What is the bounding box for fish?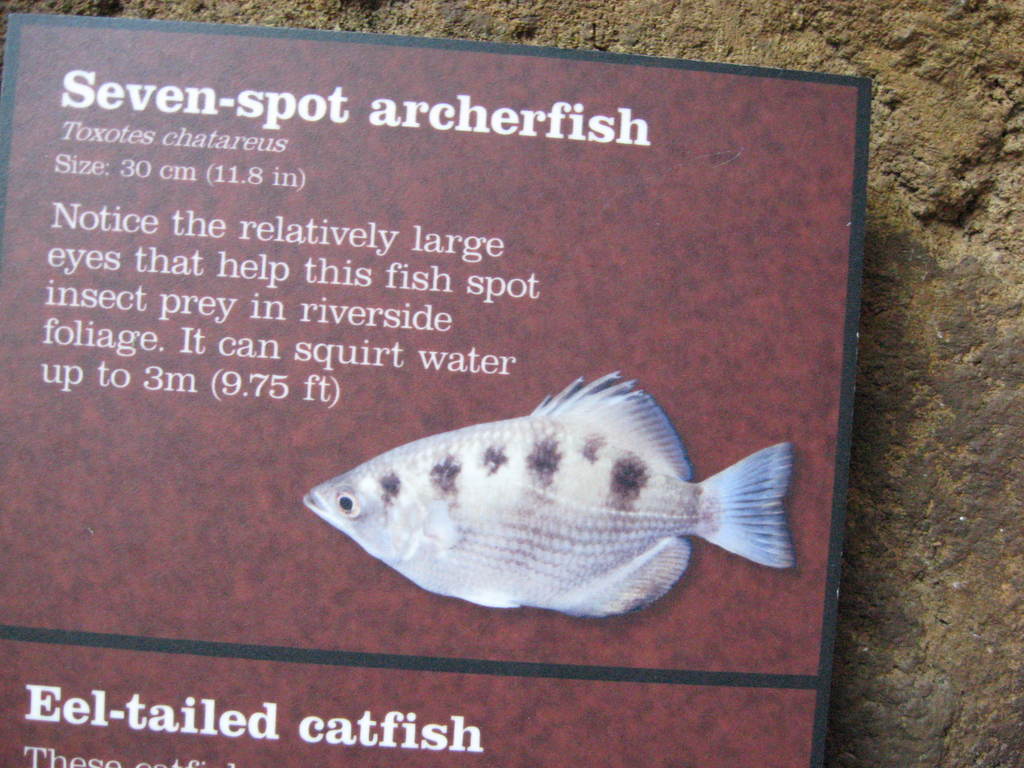
box=[310, 371, 793, 625].
